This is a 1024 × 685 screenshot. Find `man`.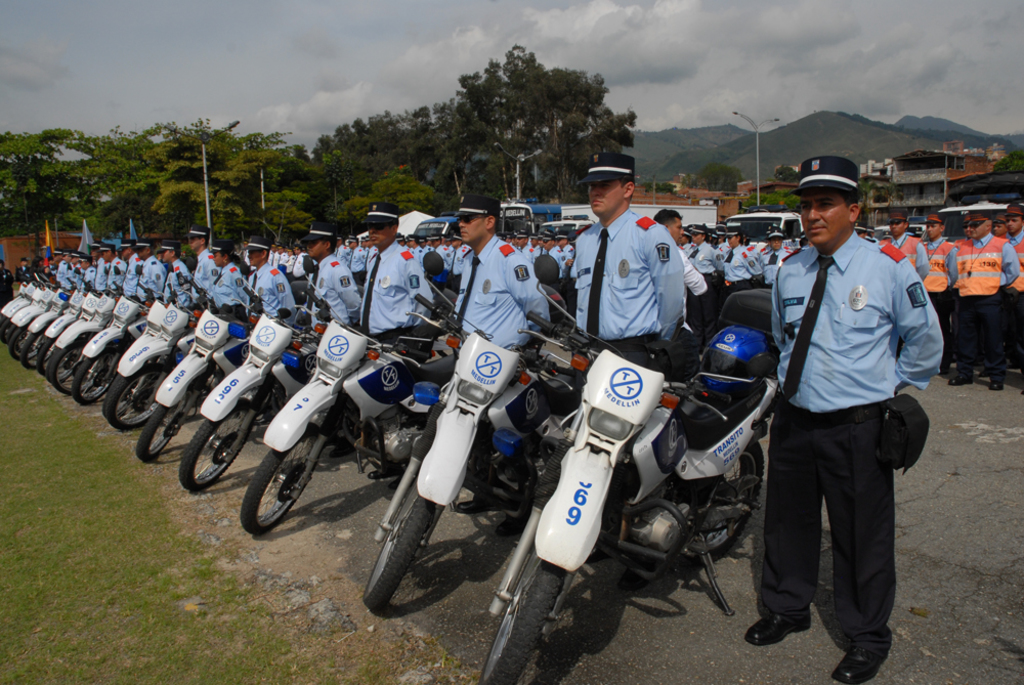
Bounding box: l=241, t=233, r=299, b=322.
